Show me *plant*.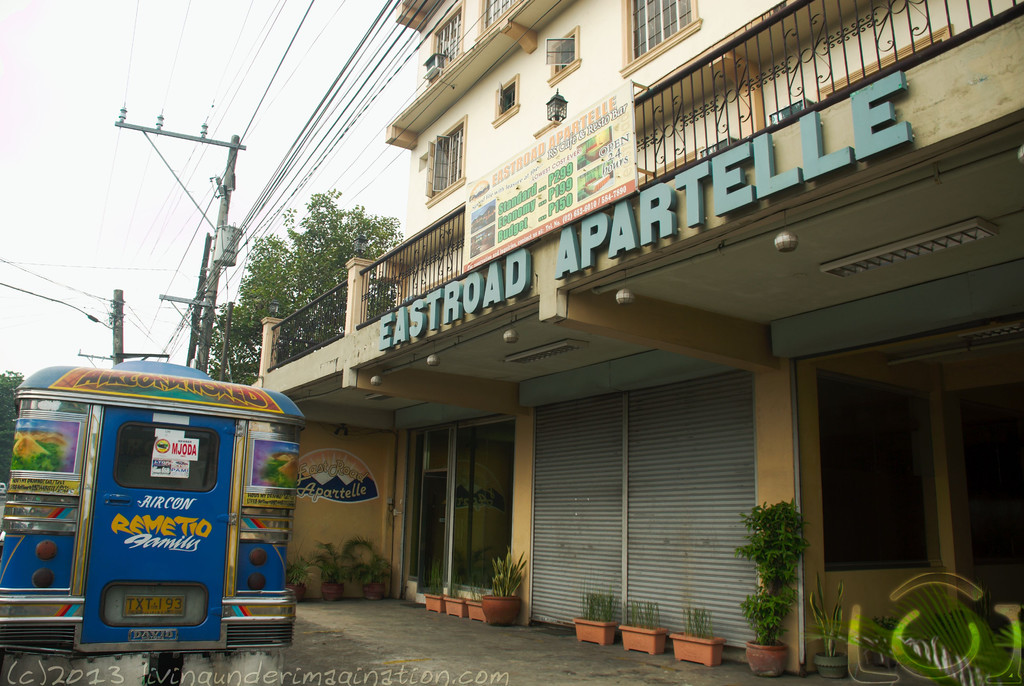
*plant* is here: (x1=627, y1=599, x2=669, y2=632).
